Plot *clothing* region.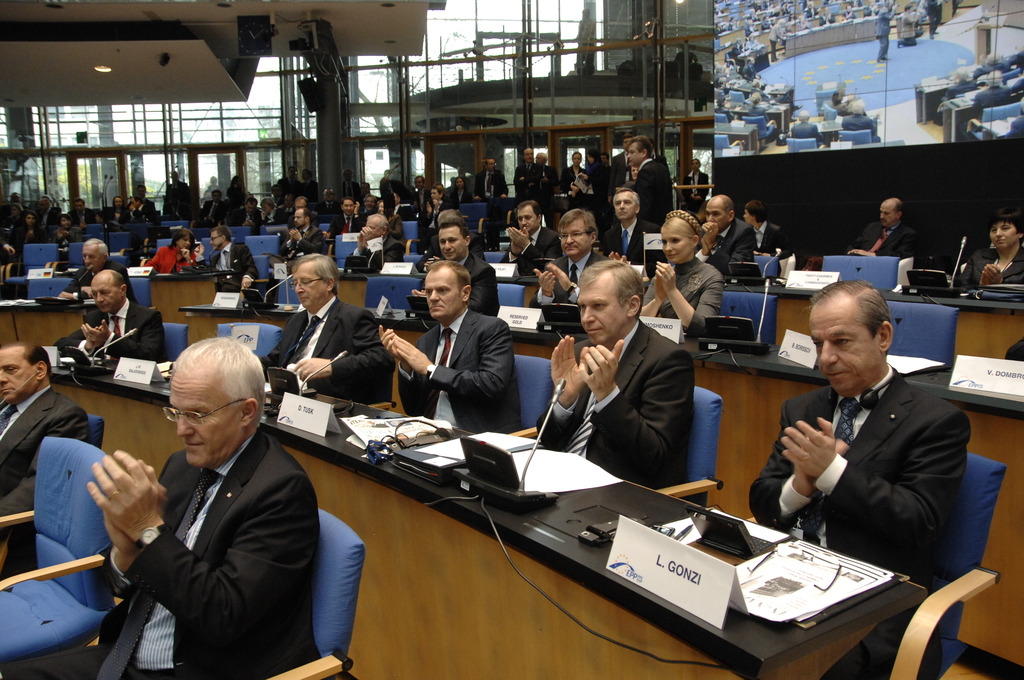
Plotted at l=609, t=206, r=657, b=263.
